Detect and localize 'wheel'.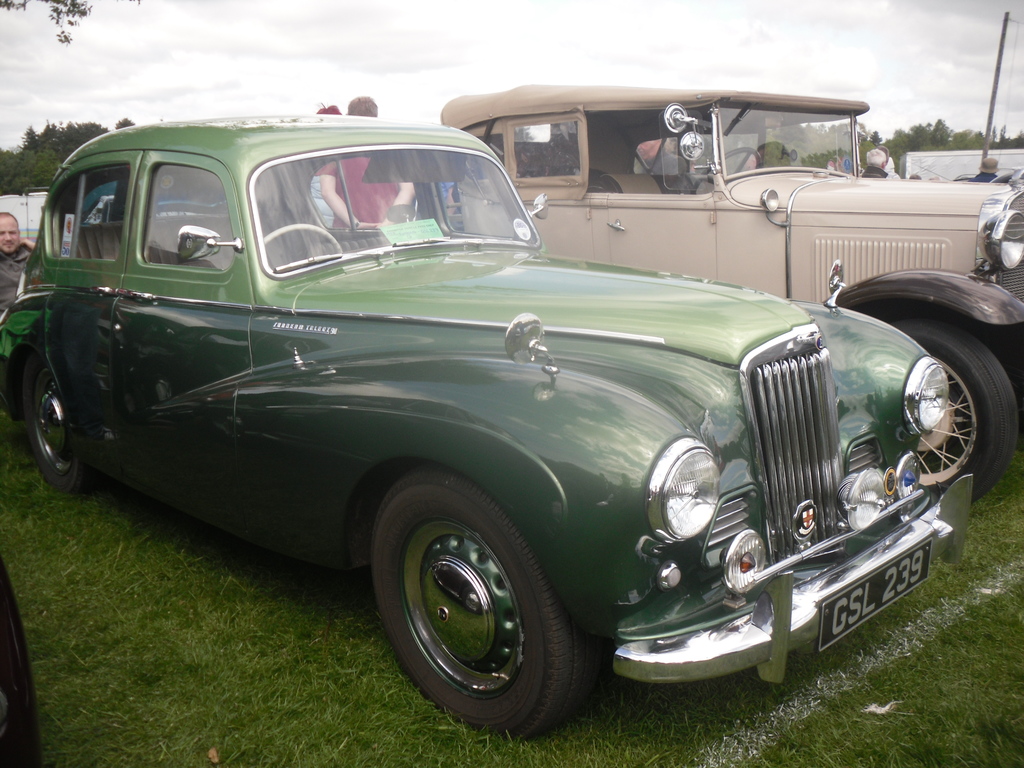
Localized at <region>689, 145, 764, 193</region>.
